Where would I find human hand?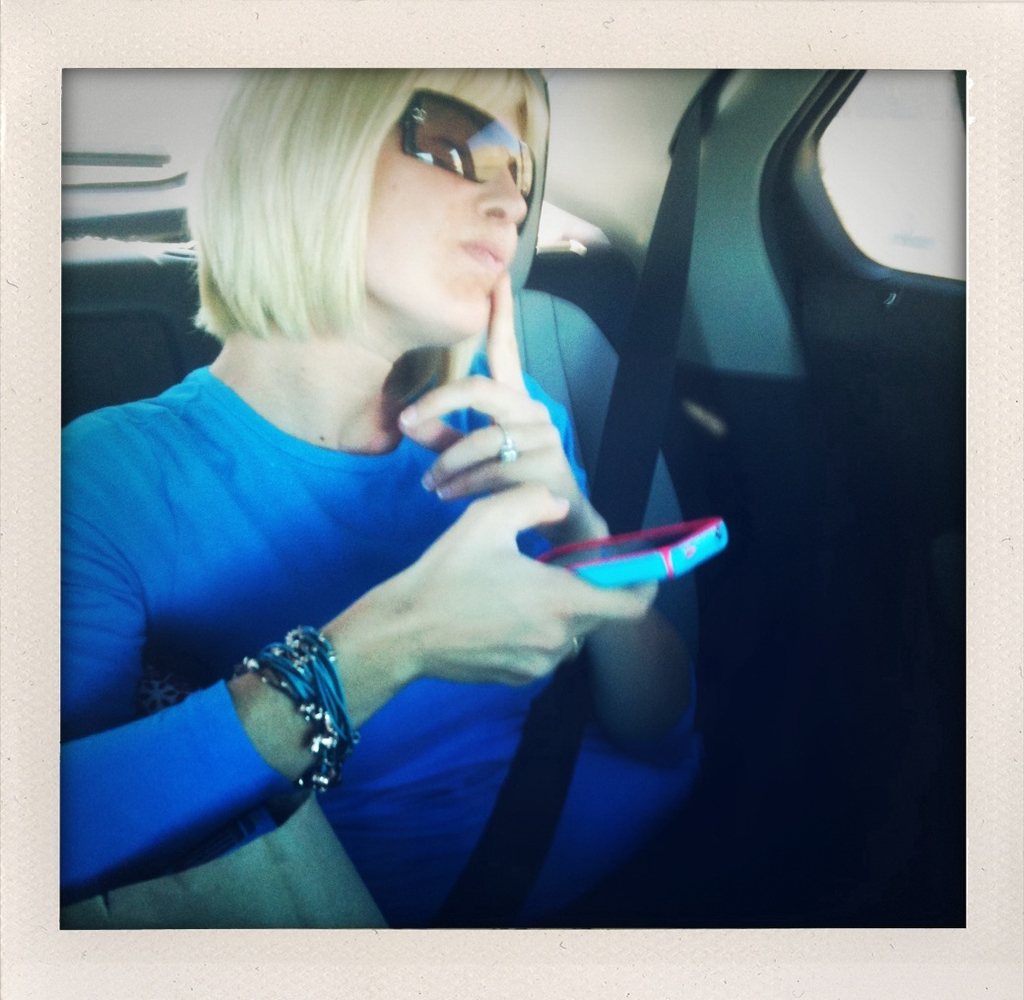
At (399, 261, 591, 536).
